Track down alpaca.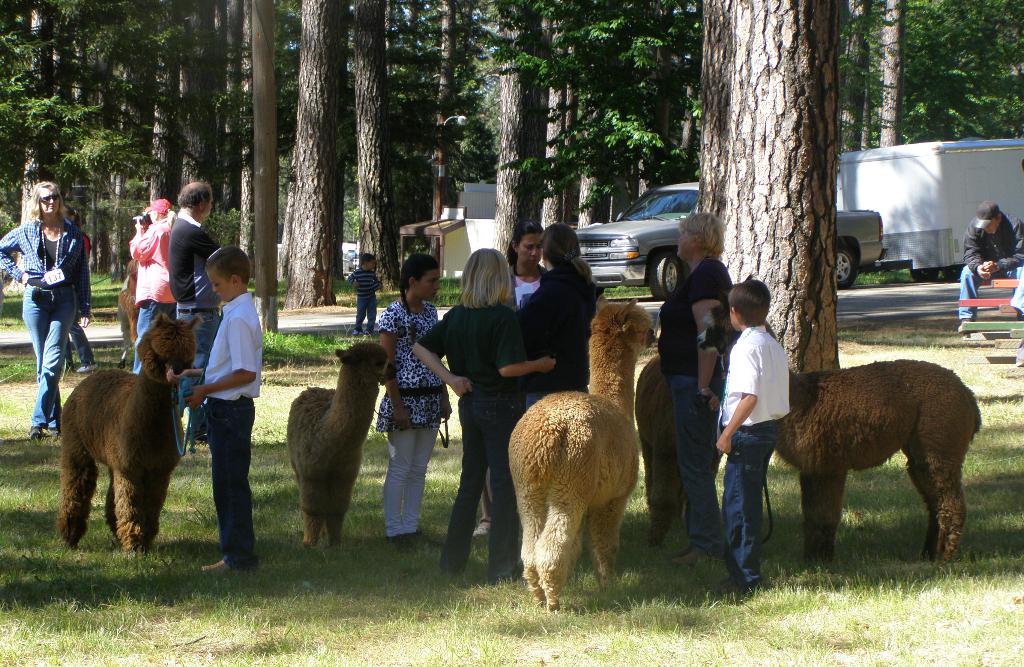
Tracked to [x1=697, y1=290, x2=981, y2=563].
